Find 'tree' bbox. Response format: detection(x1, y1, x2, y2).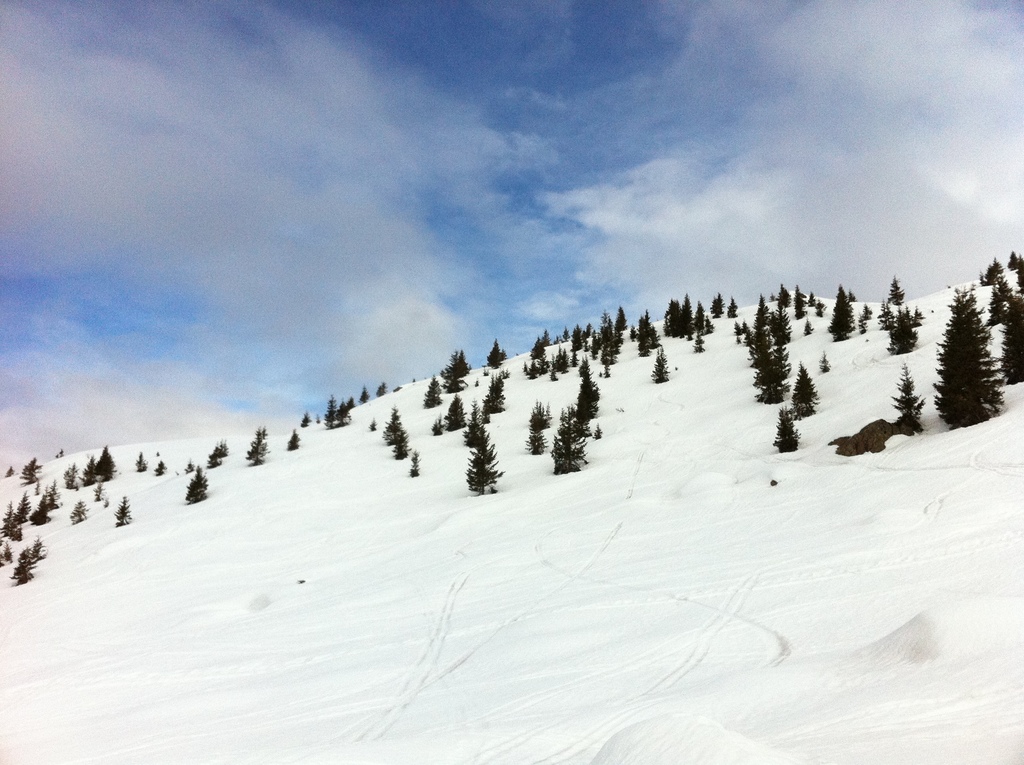
detection(188, 463, 209, 505).
